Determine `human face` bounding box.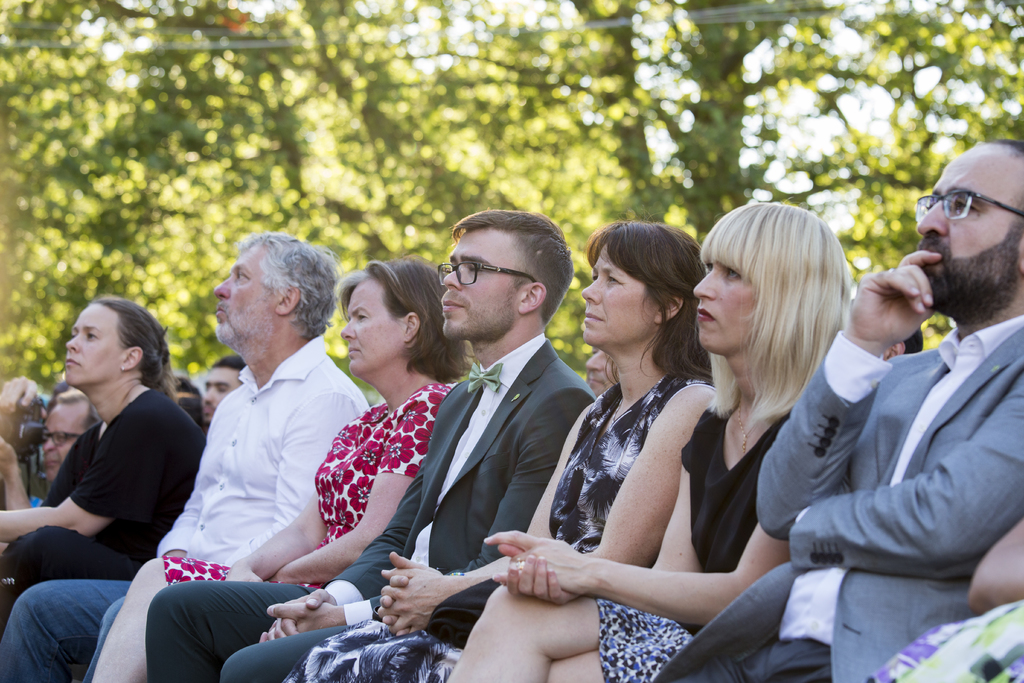
Determined: (left=200, top=367, right=237, bottom=420).
